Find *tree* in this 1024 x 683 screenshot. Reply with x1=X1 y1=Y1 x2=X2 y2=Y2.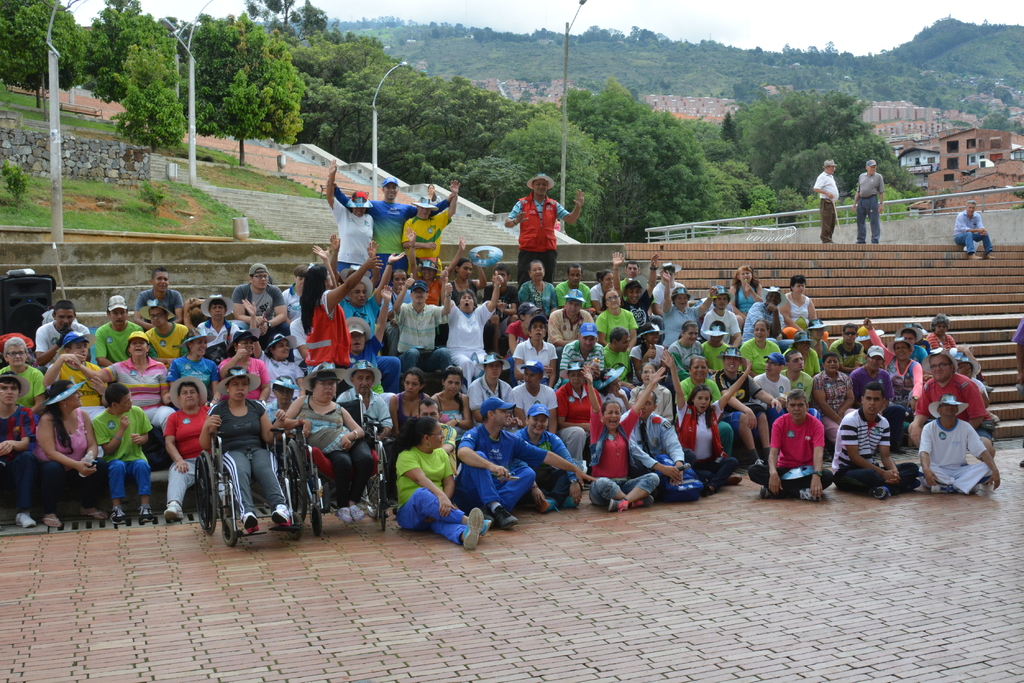
x1=959 y1=106 x2=968 y2=112.
